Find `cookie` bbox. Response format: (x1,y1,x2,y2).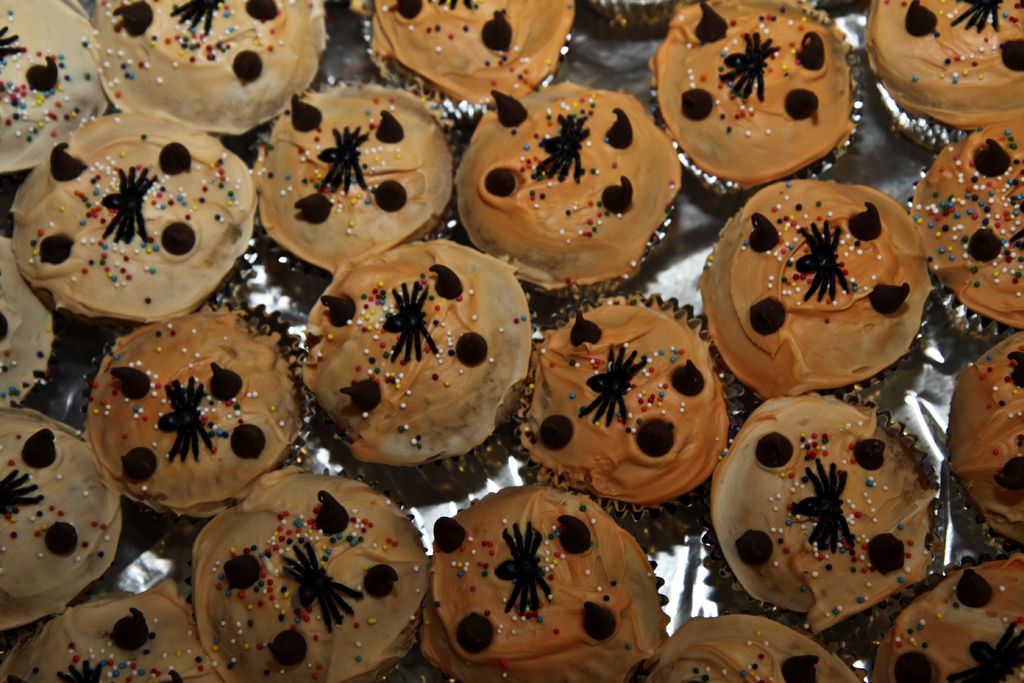
(703,383,931,651).
